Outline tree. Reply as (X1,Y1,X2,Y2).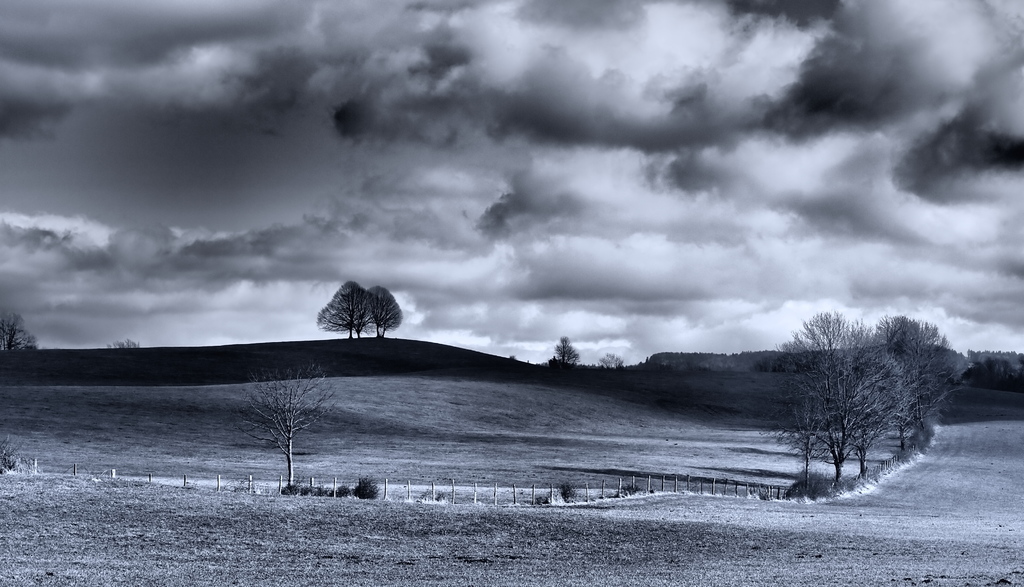
(595,349,626,369).
